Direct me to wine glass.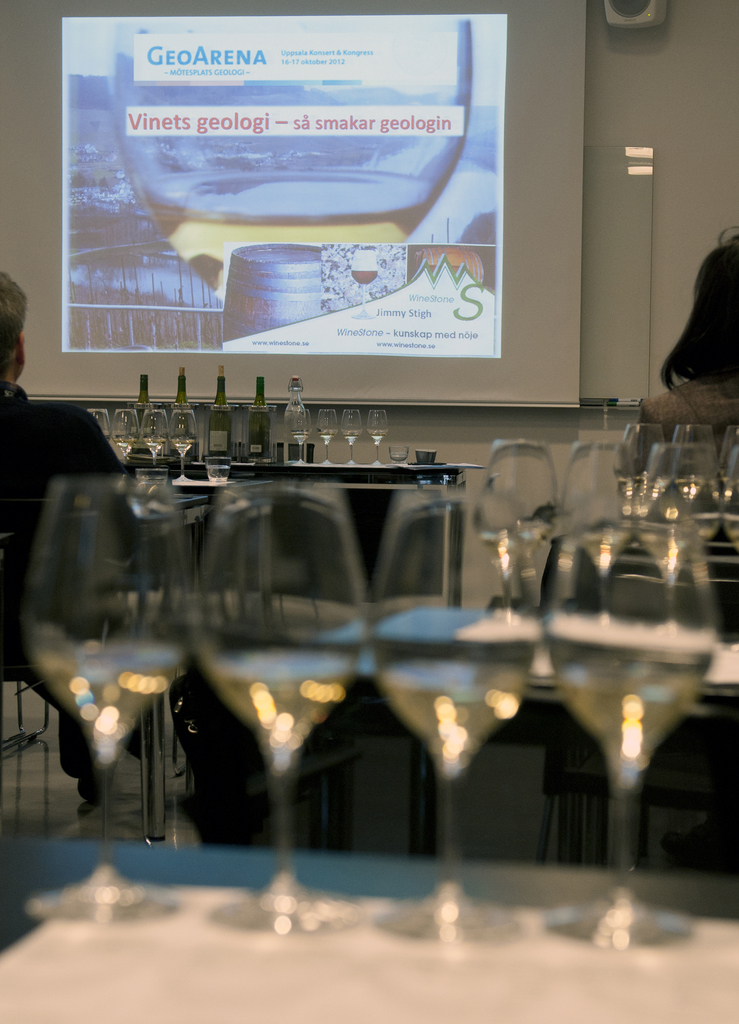
Direction: 169:410:202:476.
